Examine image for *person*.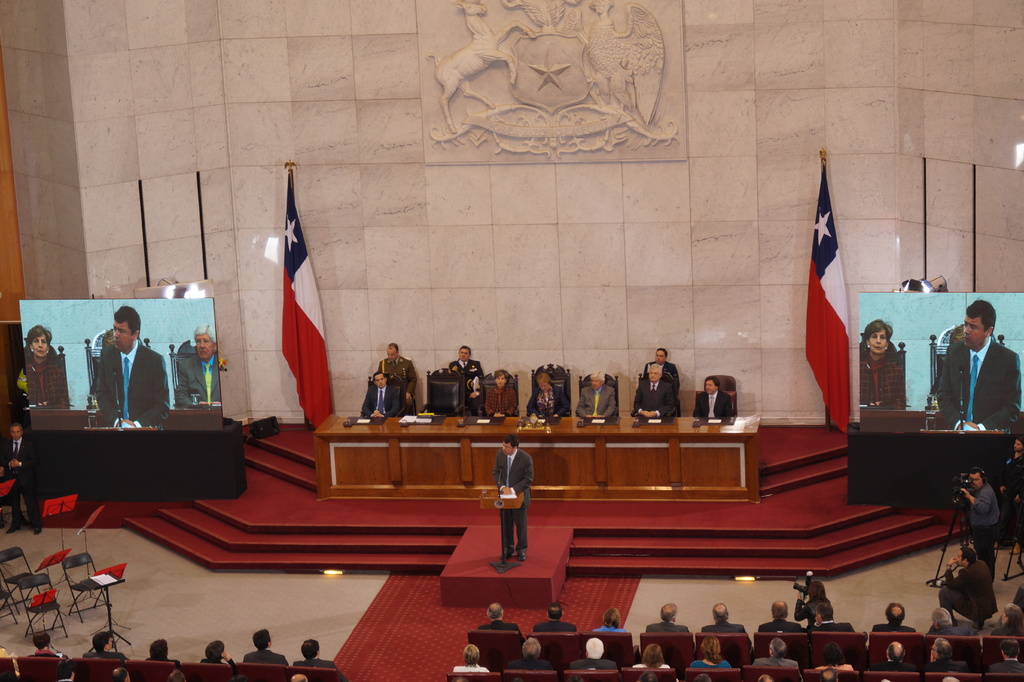
Examination result: (x1=23, y1=320, x2=74, y2=408).
